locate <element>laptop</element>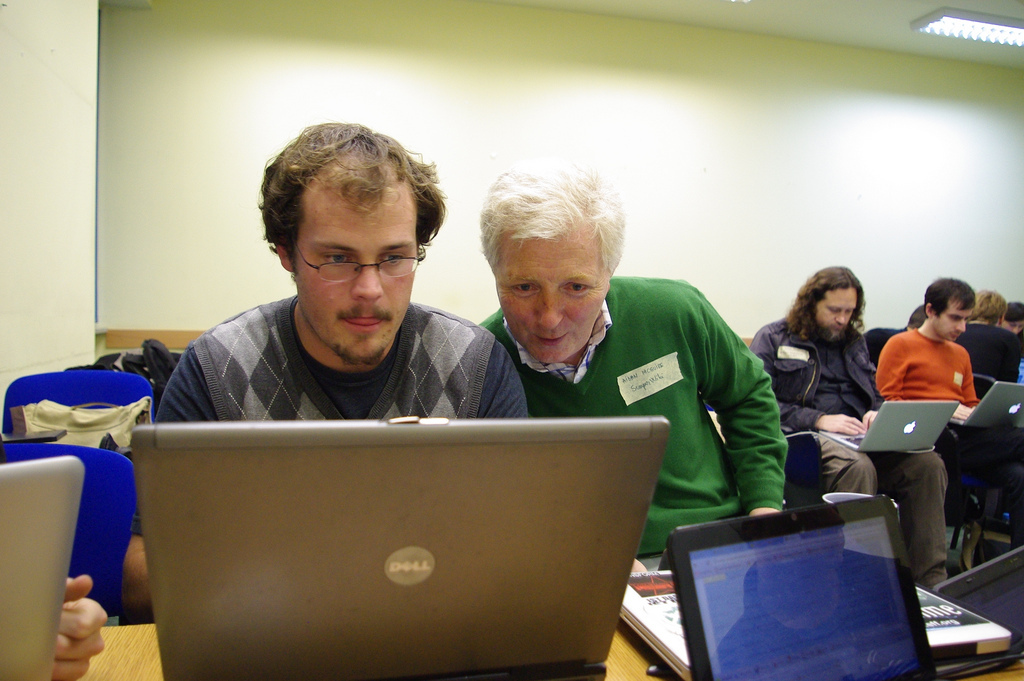
box=[0, 454, 85, 680]
